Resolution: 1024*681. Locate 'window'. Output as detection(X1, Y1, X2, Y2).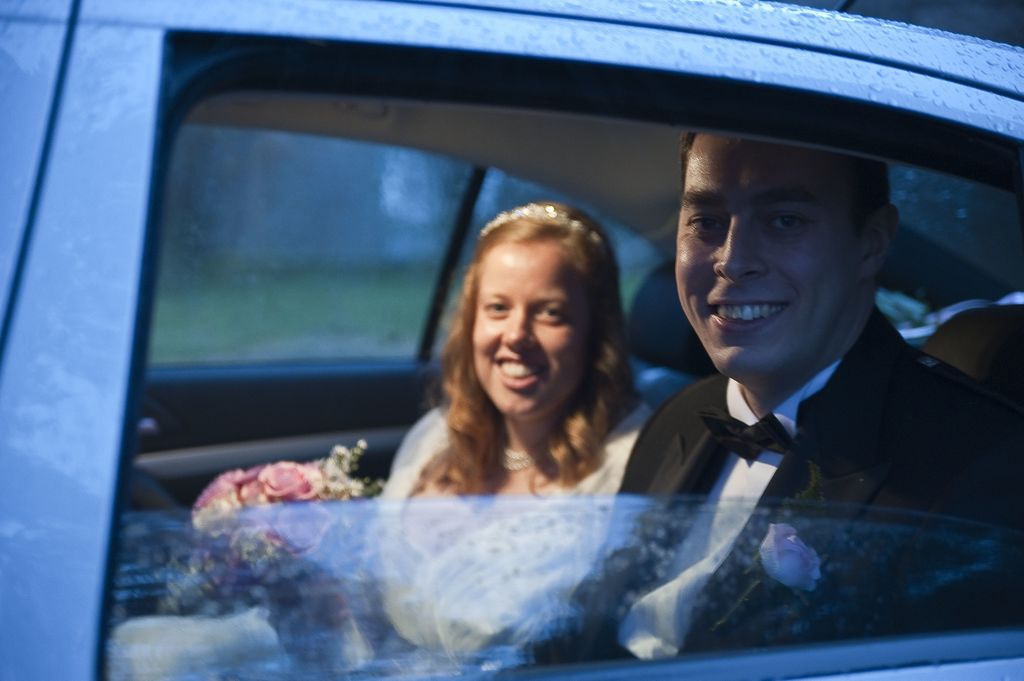
detection(67, 8, 1023, 650).
